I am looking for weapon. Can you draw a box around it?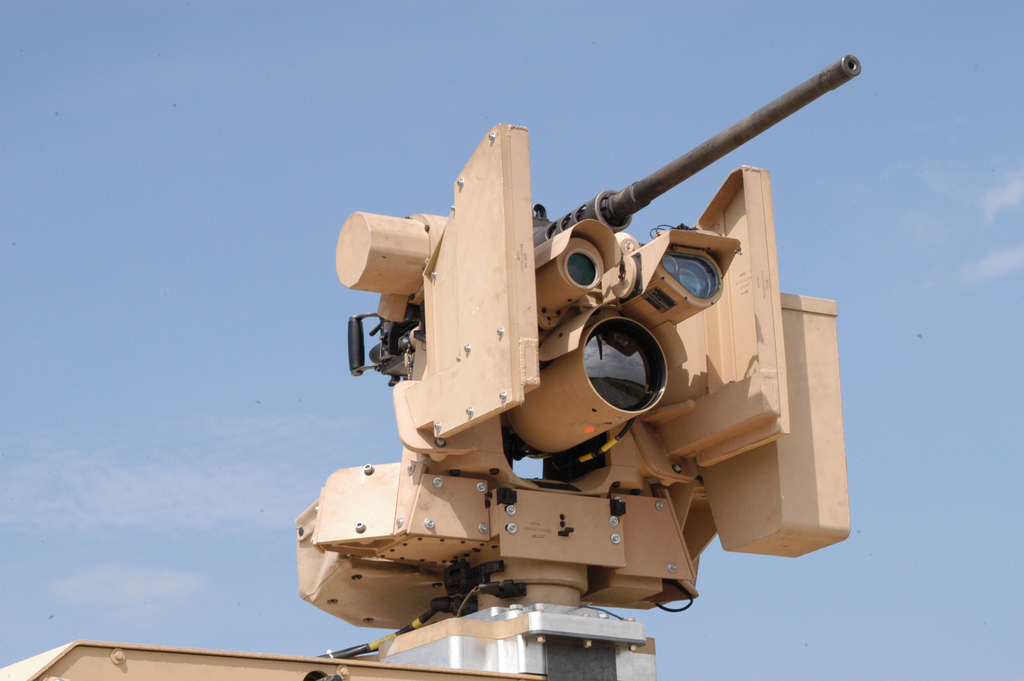
Sure, the bounding box is select_region(295, 49, 865, 614).
